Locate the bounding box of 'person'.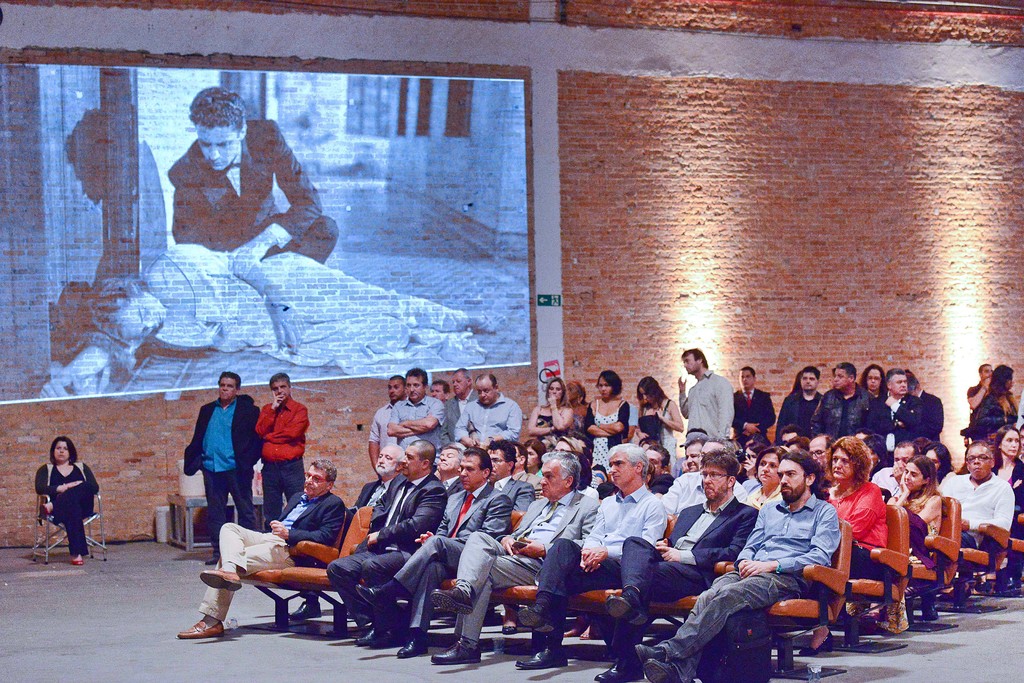
Bounding box: bbox=(36, 435, 101, 568).
